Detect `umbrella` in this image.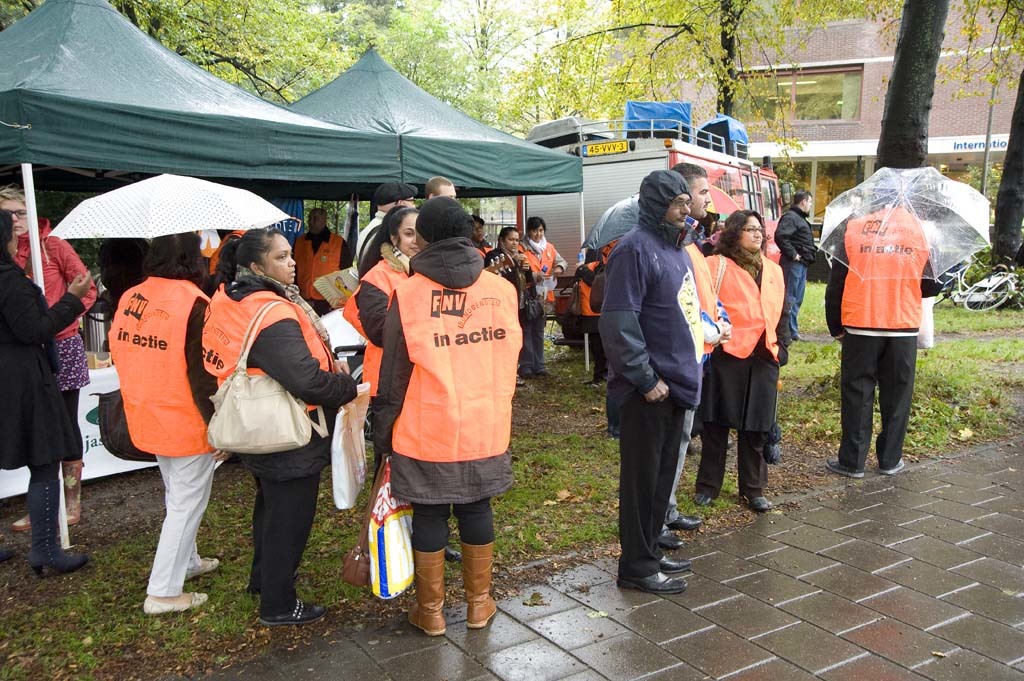
Detection: Rect(815, 164, 992, 287).
